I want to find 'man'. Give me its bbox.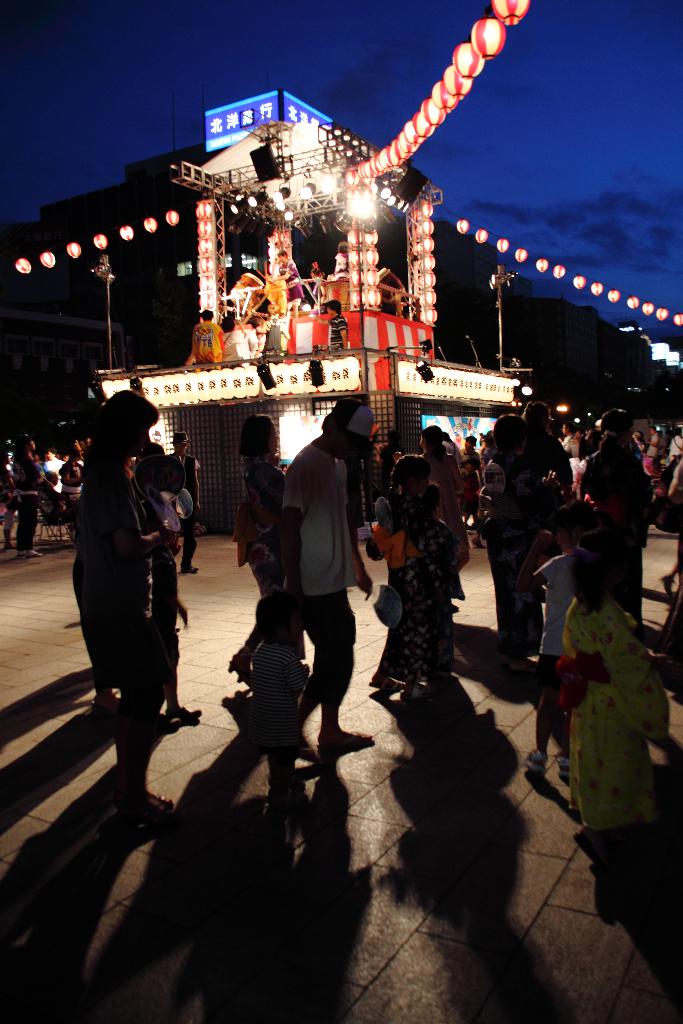
Rect(320, 298, 347, 353).
